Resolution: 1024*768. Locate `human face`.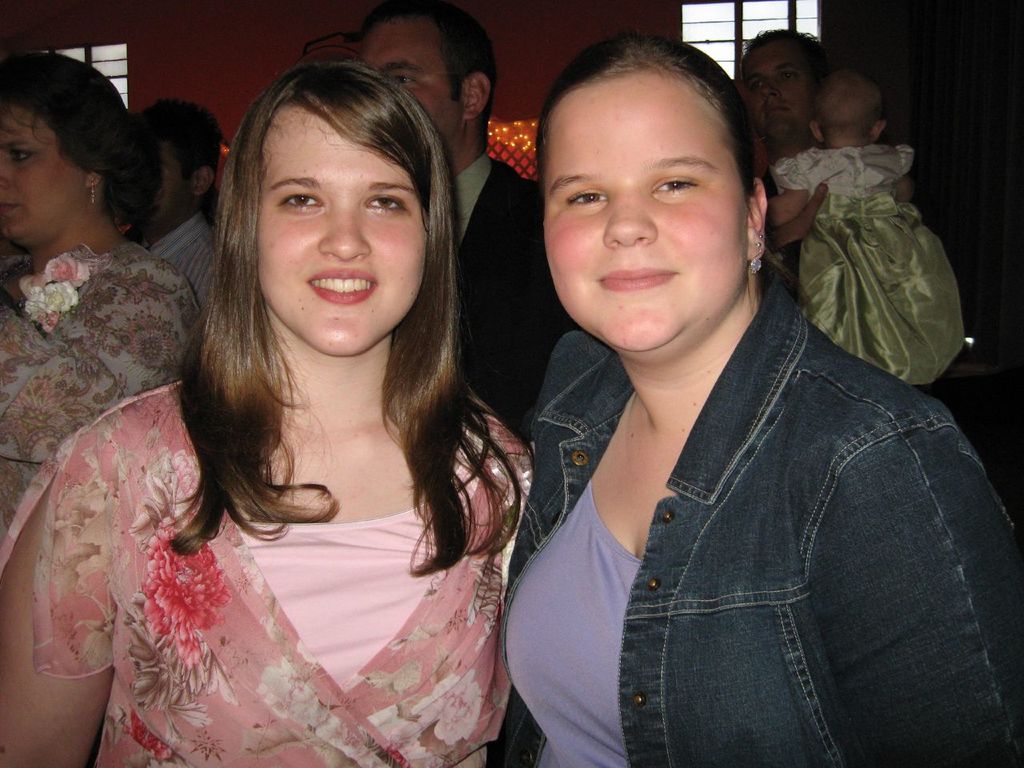
[left=154, top=138, right=194, bottom=226].
